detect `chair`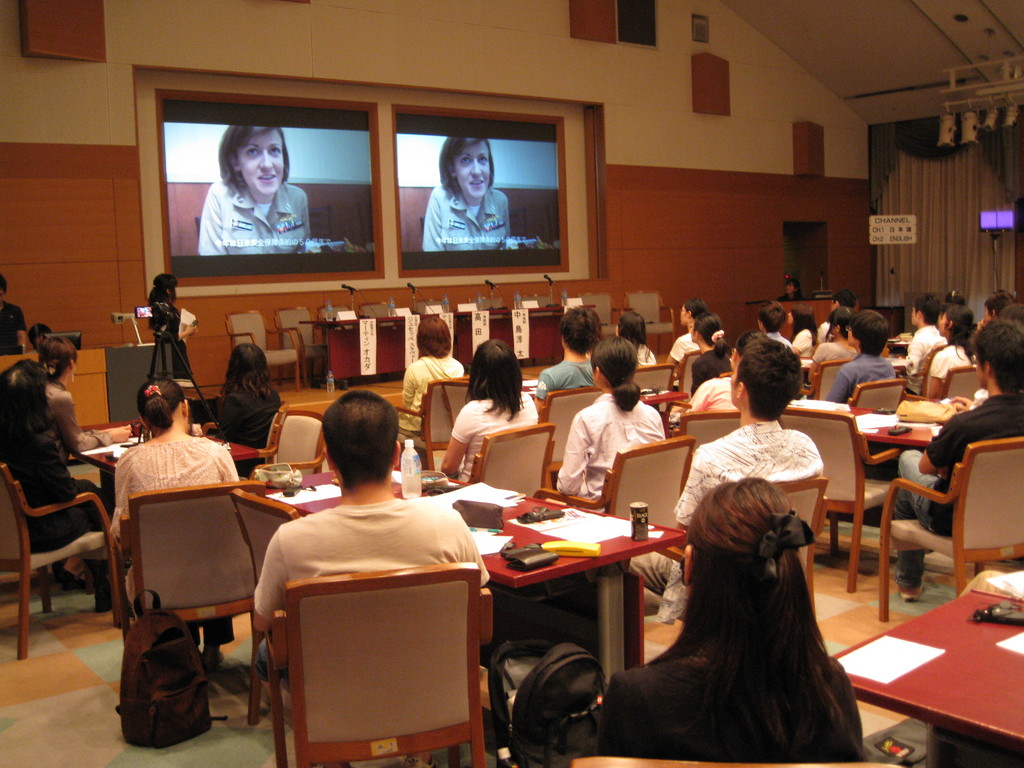
Rect(576, 289, 628, 342)
